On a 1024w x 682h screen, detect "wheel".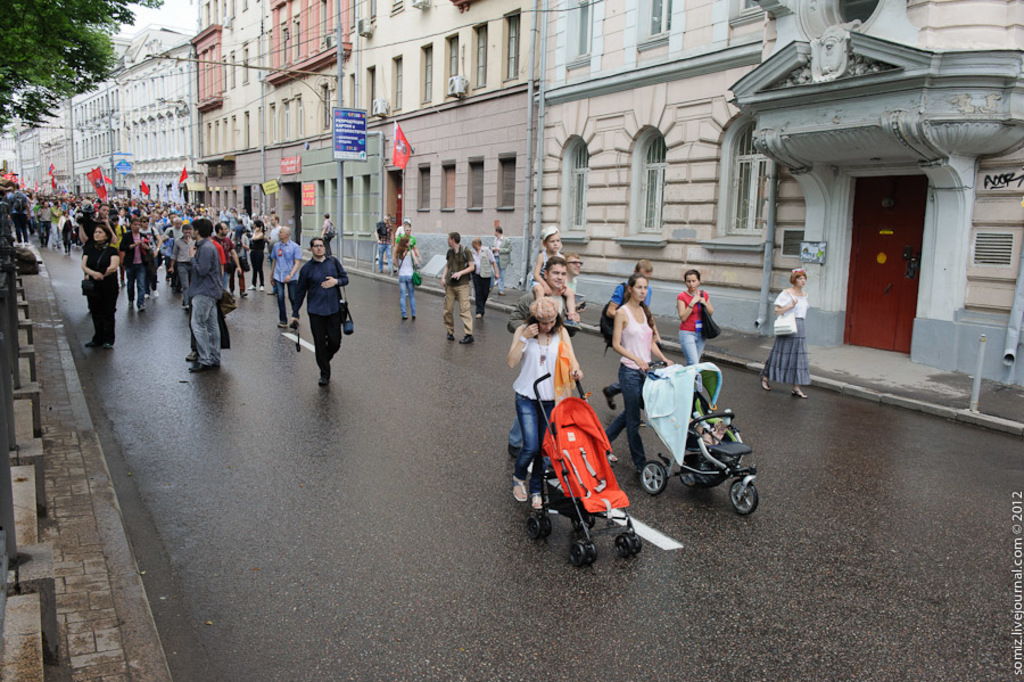
region(676, 465, 701, 491).
